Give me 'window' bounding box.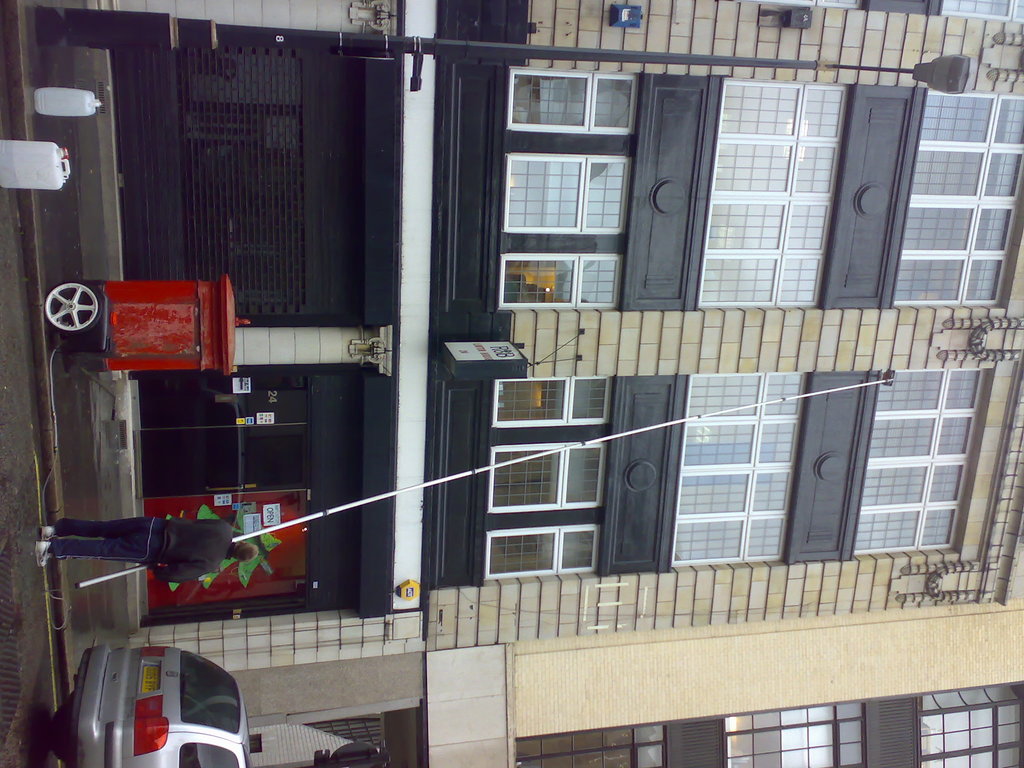
669/372/808/569.
